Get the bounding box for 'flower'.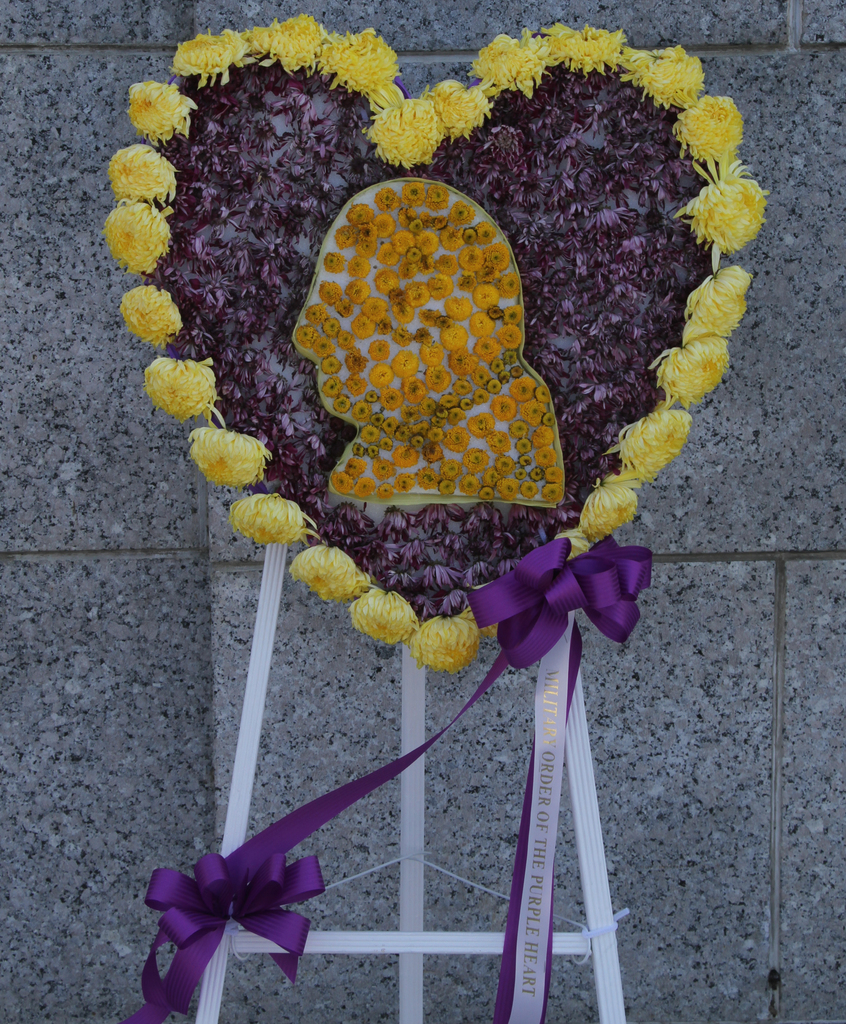
[678, 164, 765, 253].
